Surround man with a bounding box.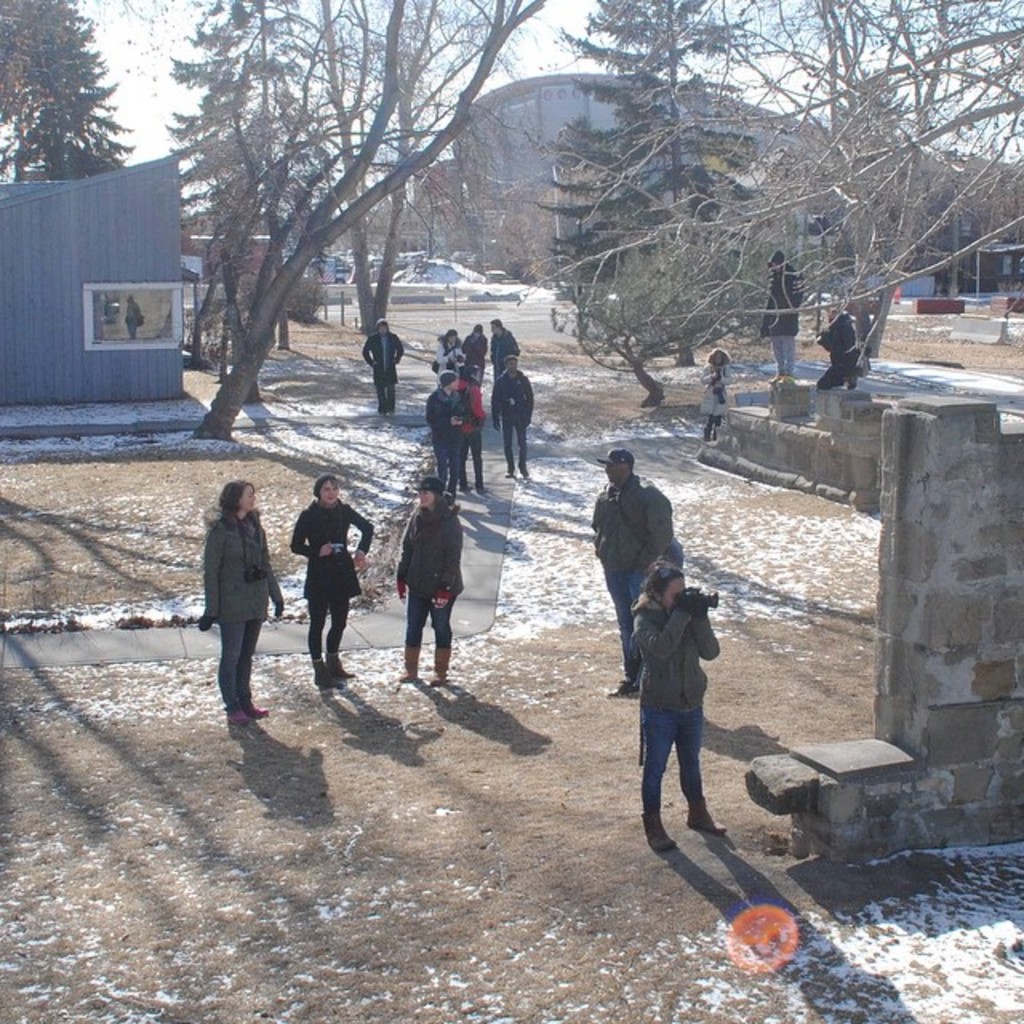
bbox=(360, 315, 406, 416).
